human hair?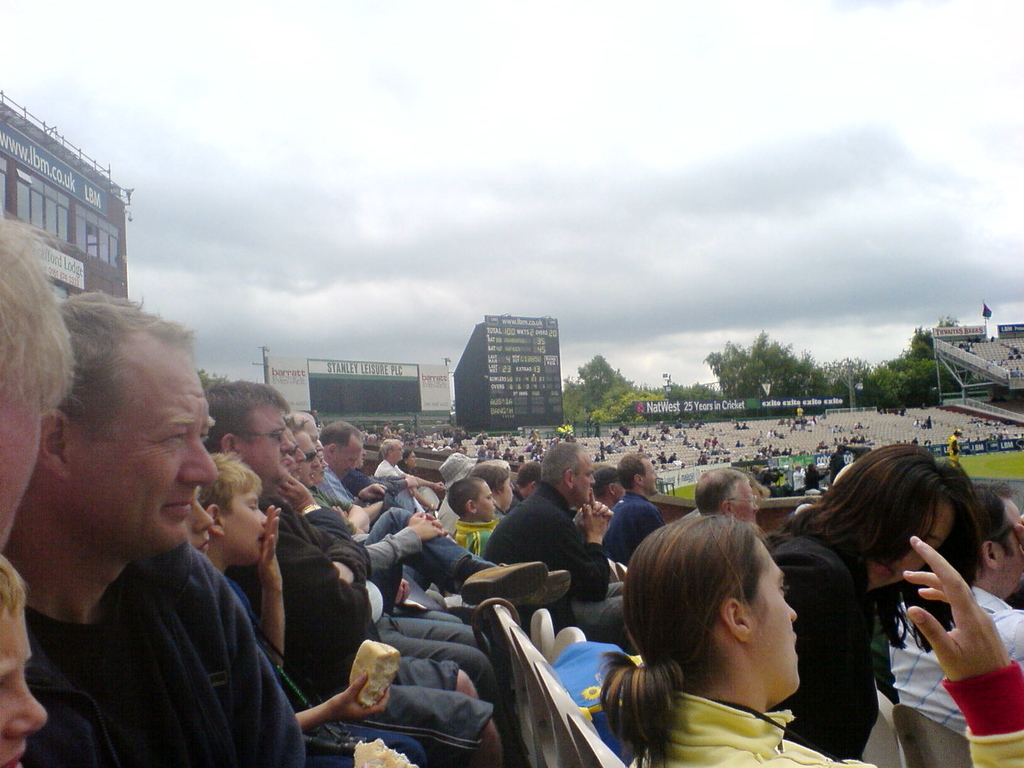
pyautogui.locateOnScreen(196, 447, 263, 520)
